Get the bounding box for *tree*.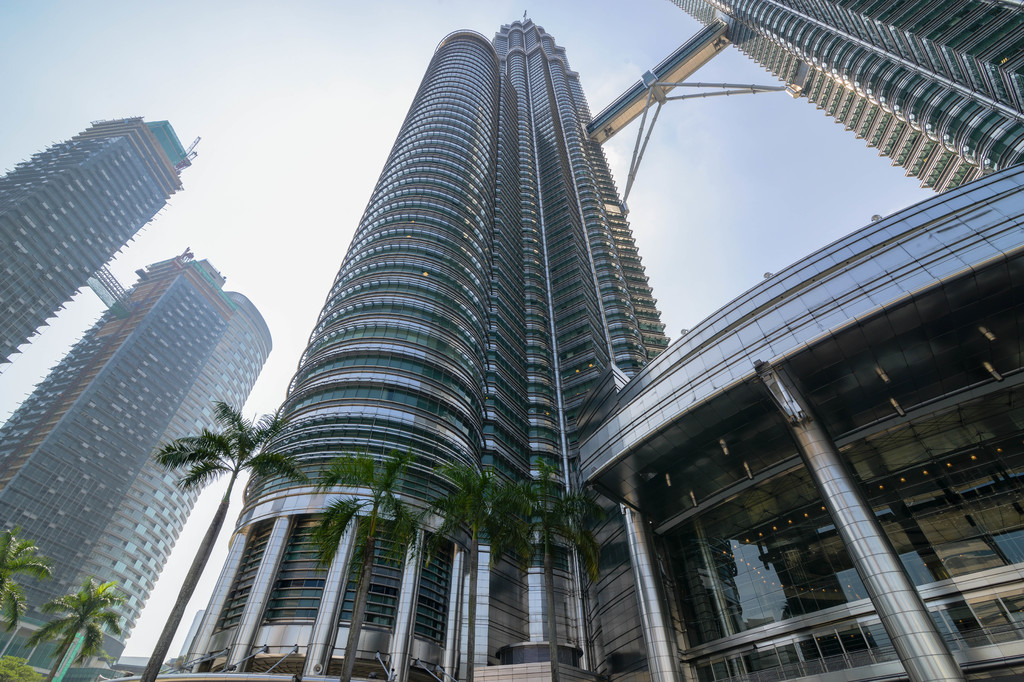
Rect(313, 447, 415, 681).
